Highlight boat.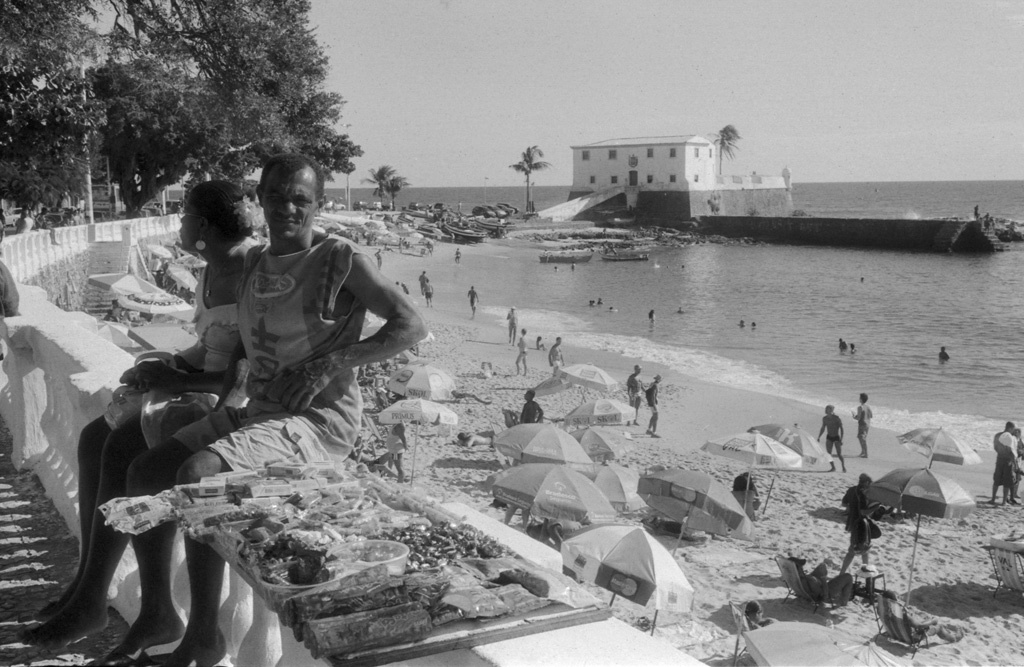
Highlighted region: [left=537, top=248, right=592, bottom=268].
